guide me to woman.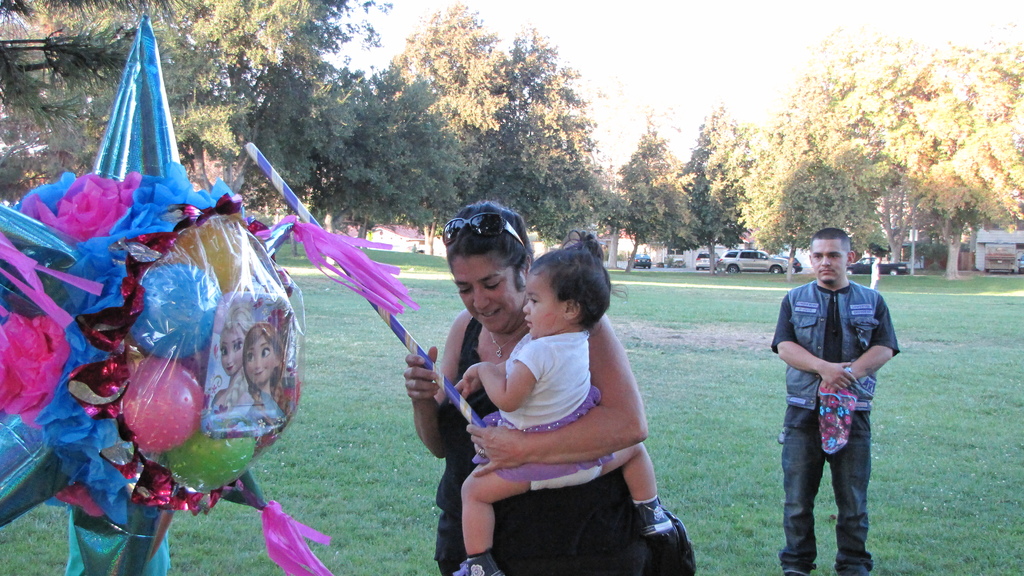
Guidance: bbox=[447, 231, 665, 575].
